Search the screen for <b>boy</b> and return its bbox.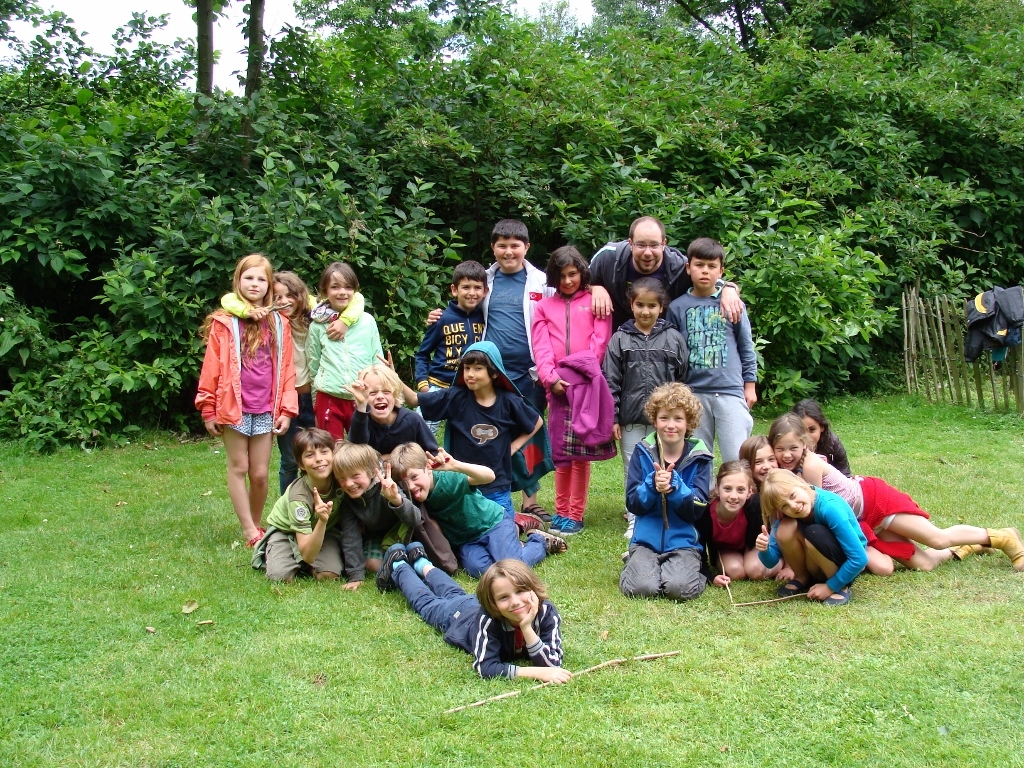
Found: 625,409,721,613.
